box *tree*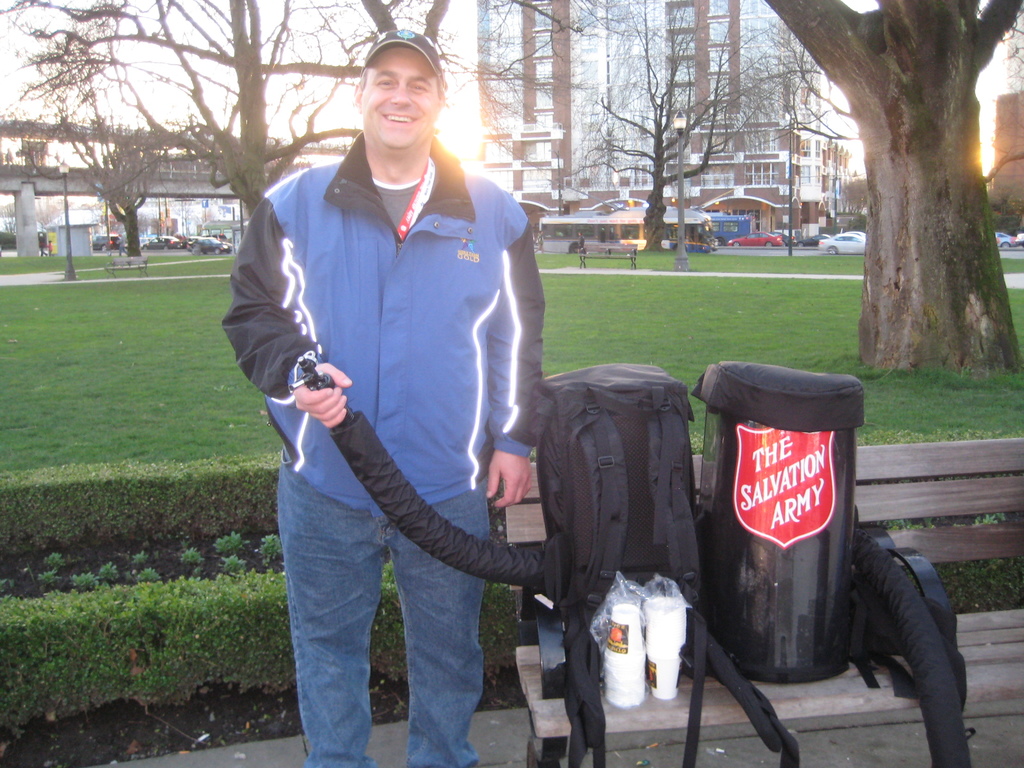
x1=753, y1=0, x2=1023, y2=372
